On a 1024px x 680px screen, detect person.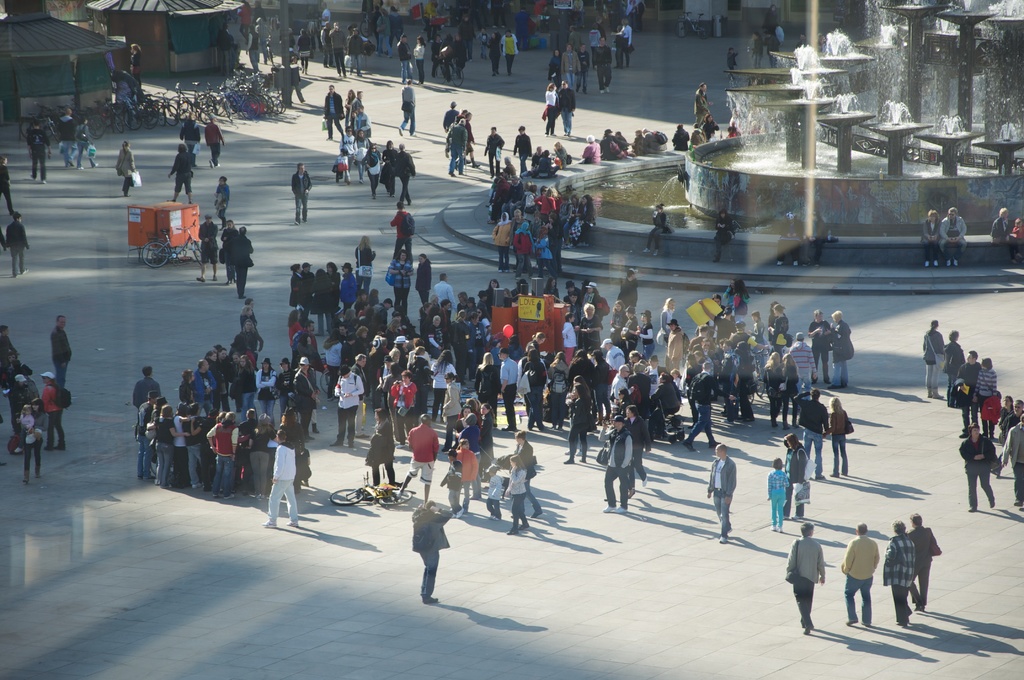
x1=561, y1=45, x2=583, y2=94.
